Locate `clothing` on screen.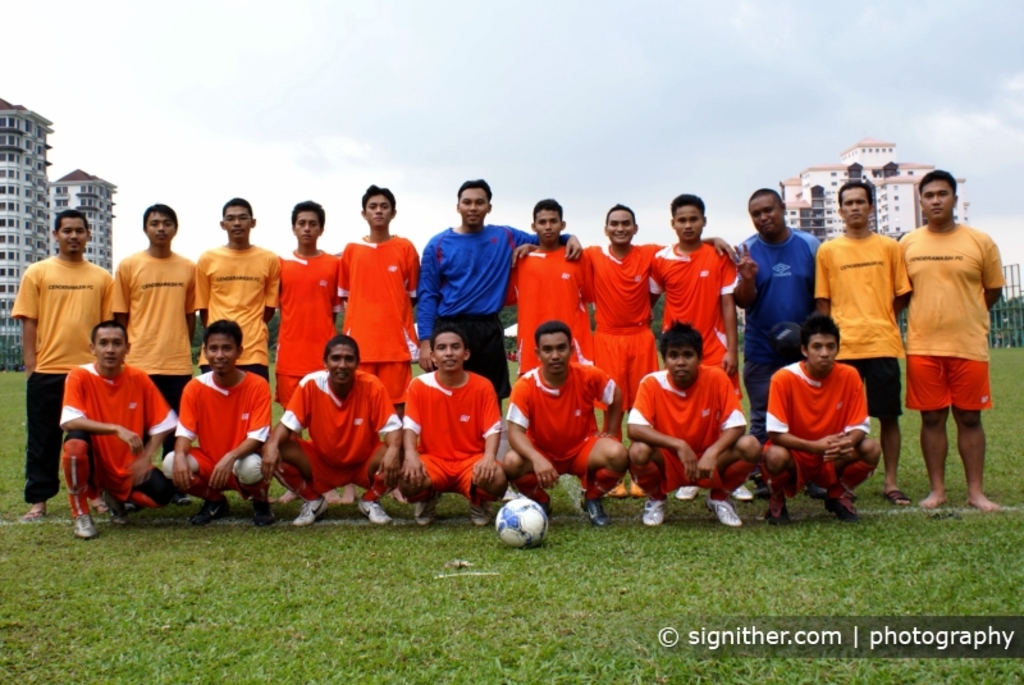
On screen at box=[521, 343, 600, 408].
